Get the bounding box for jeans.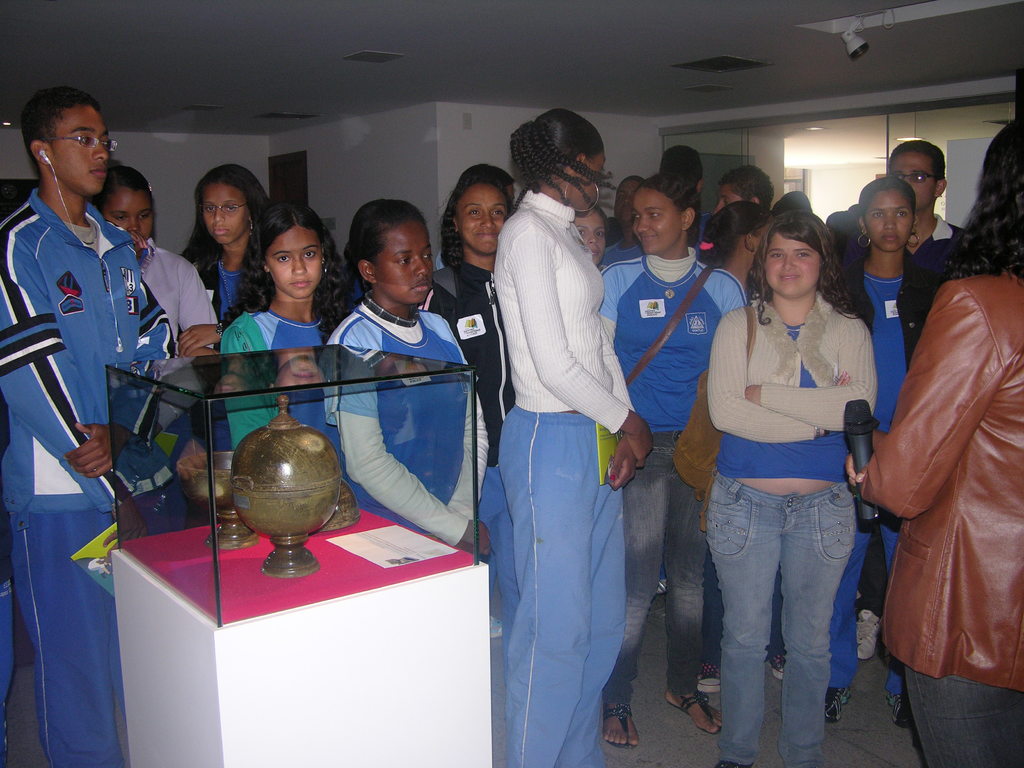
left=705, top=472, right=856, bottom=767.
